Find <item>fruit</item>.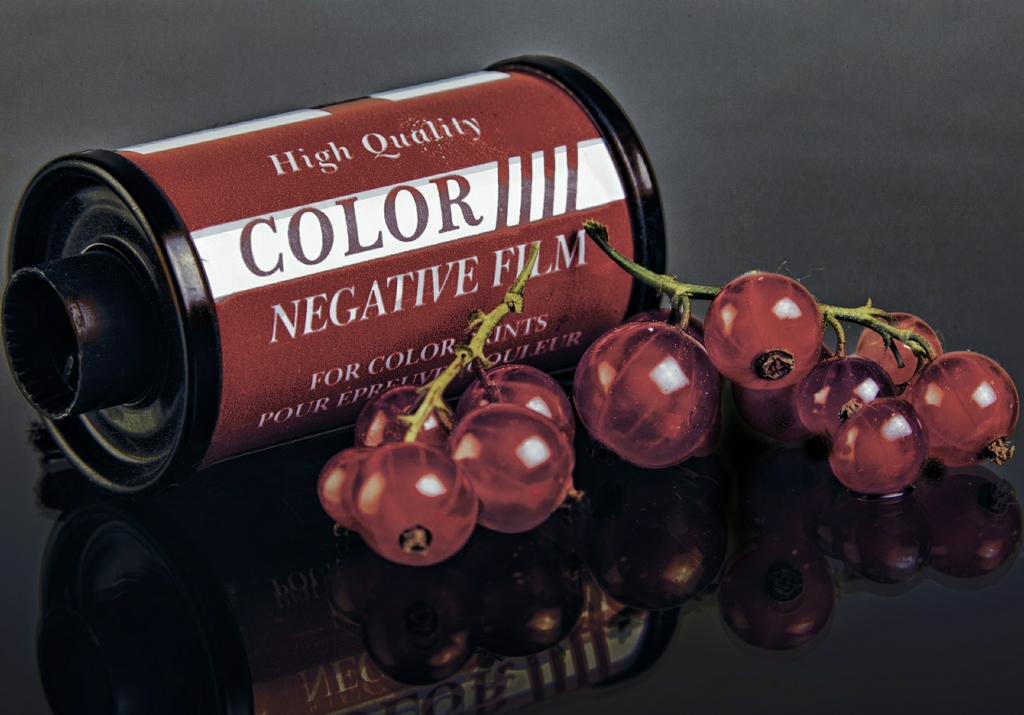
[x1=576, y1=323, x2=728, y2=476].
